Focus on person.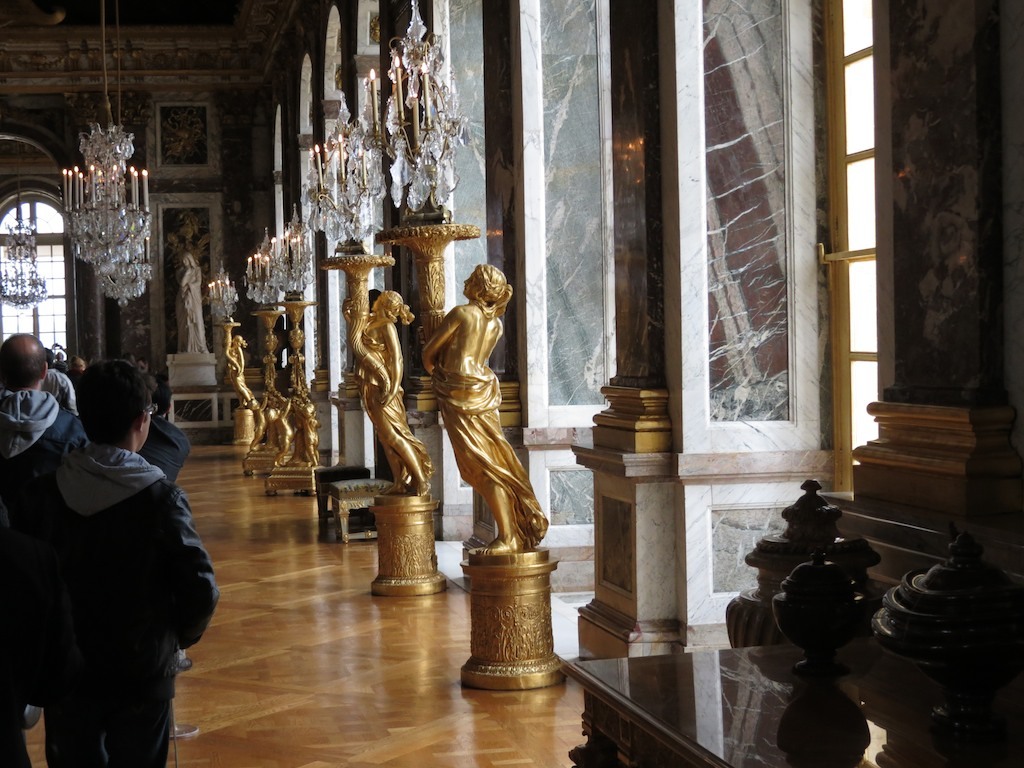
Focused at 346:290:430:490.
